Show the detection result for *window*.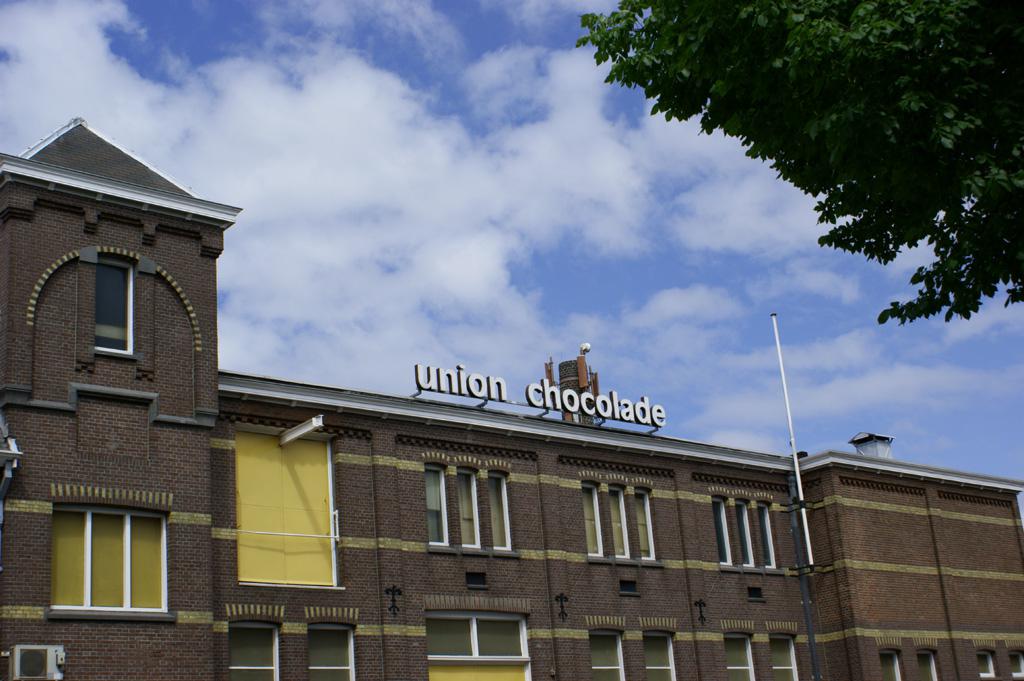
[left=1009, top=649, right=1023, bottom=680].
